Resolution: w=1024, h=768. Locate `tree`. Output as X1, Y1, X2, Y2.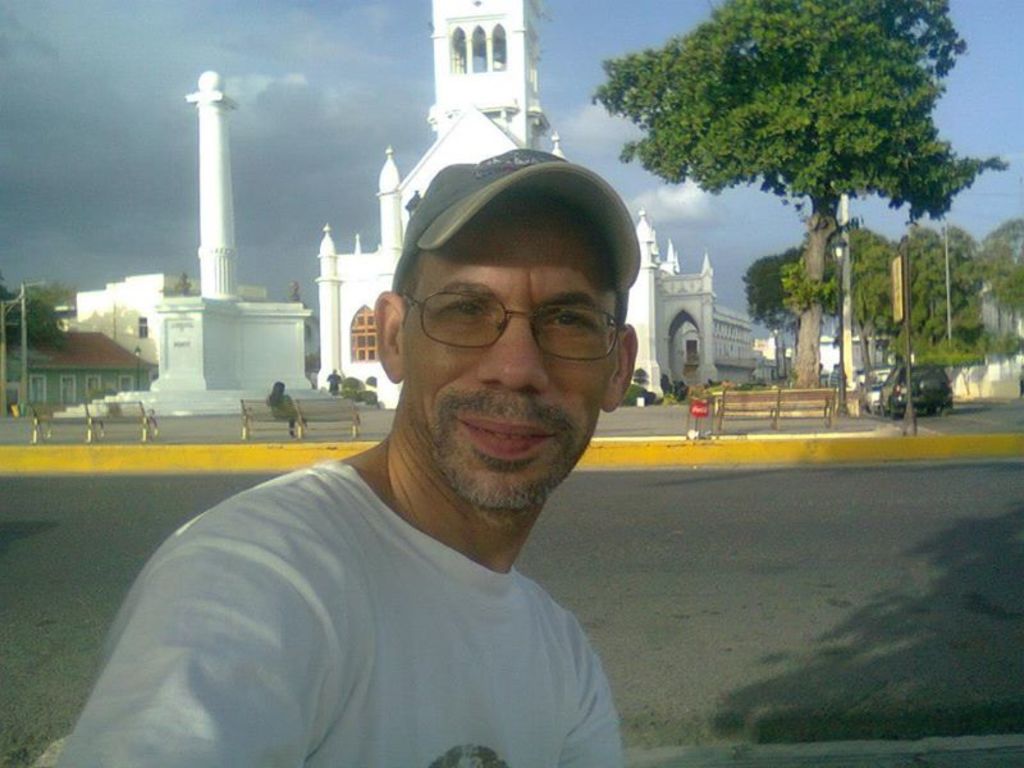
611, 9, 974, 375.
